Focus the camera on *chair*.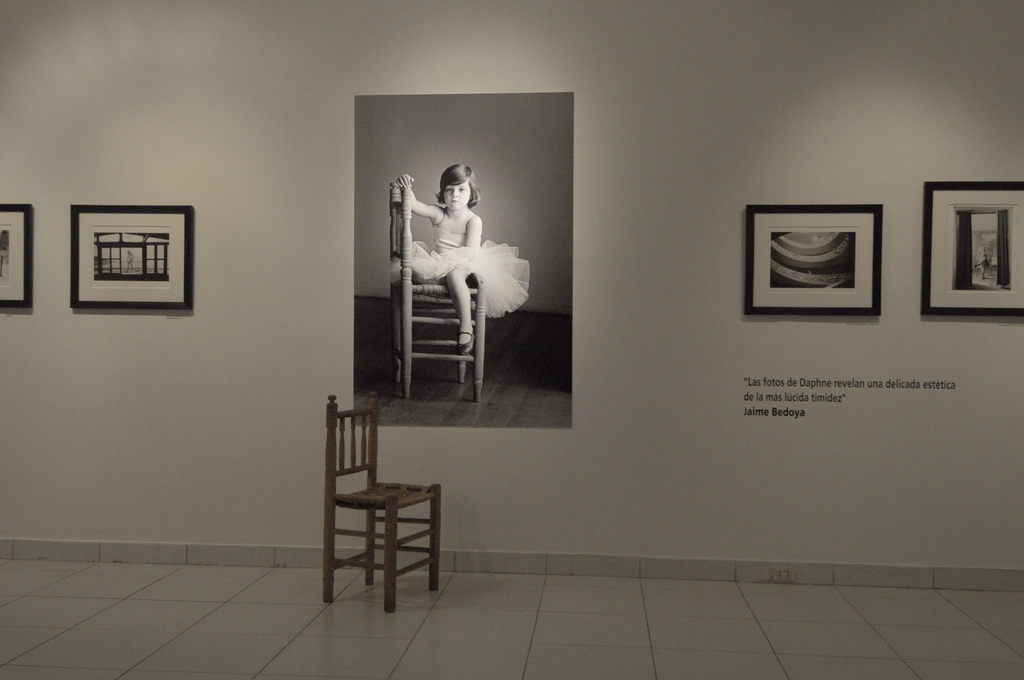
Focus region: 312:398:473:627.
